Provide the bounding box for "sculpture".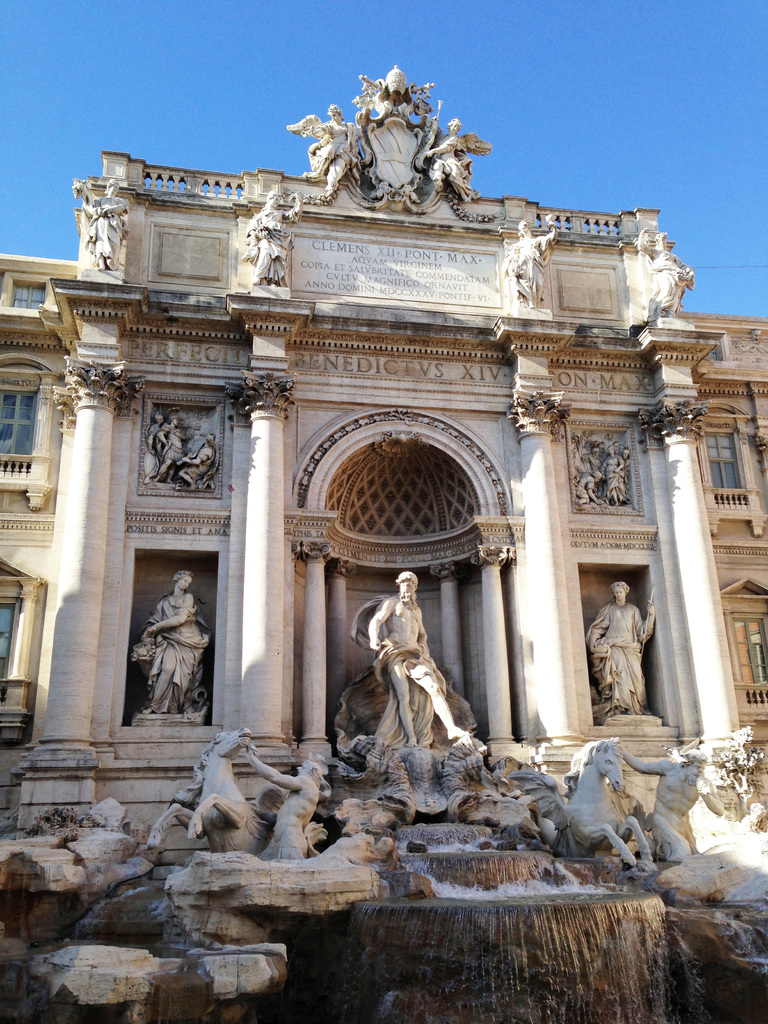
region(495, 722, 673, 871).
